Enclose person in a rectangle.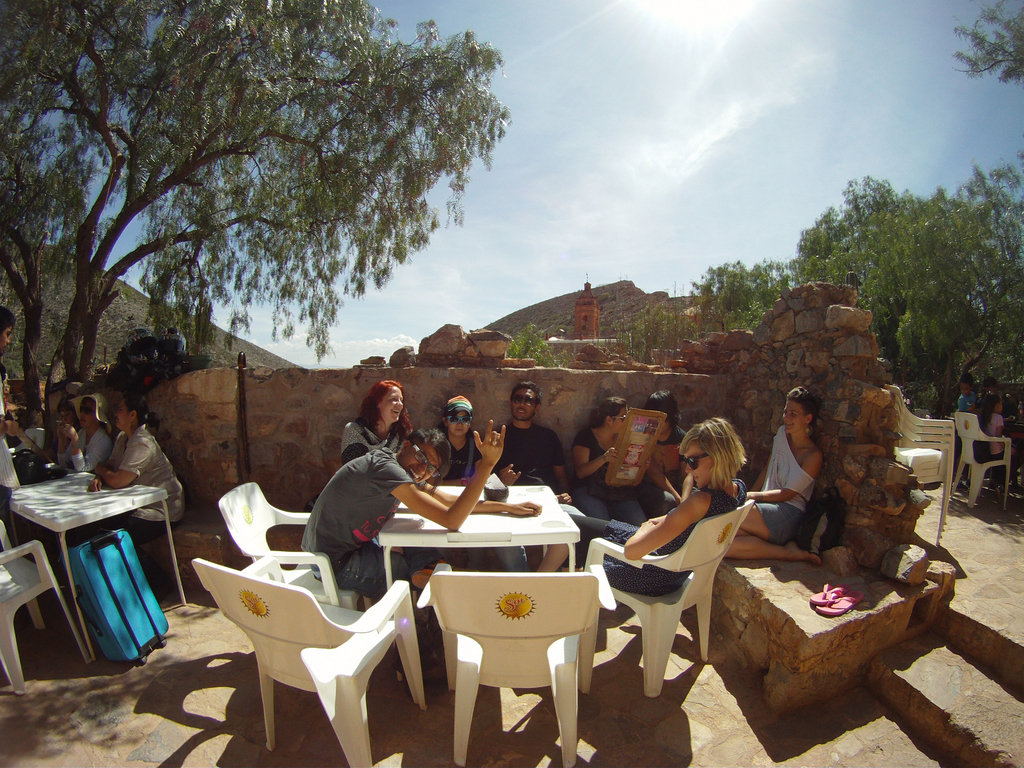
953,373,980,412.
